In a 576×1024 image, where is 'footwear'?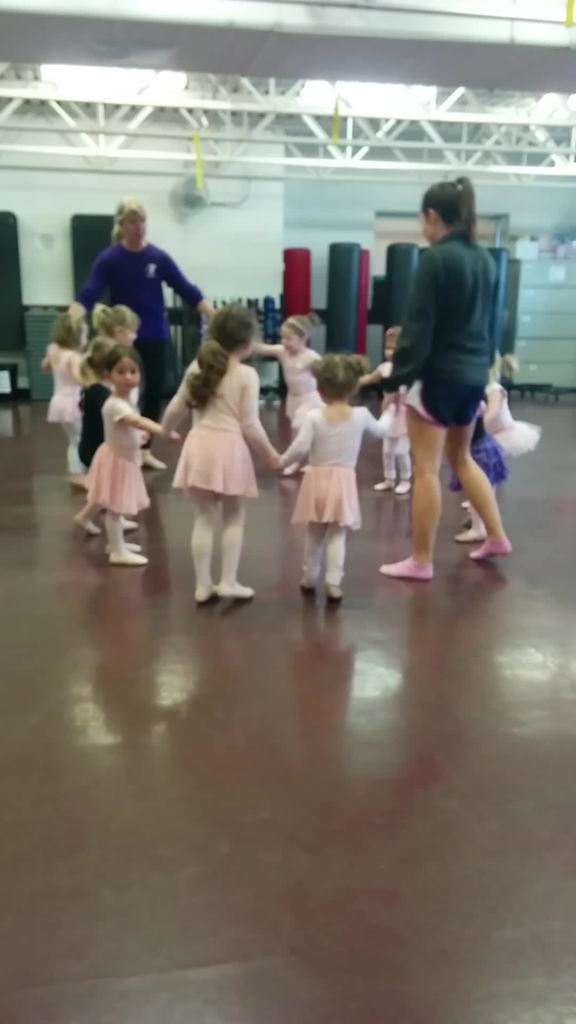
454/508/484/543.
